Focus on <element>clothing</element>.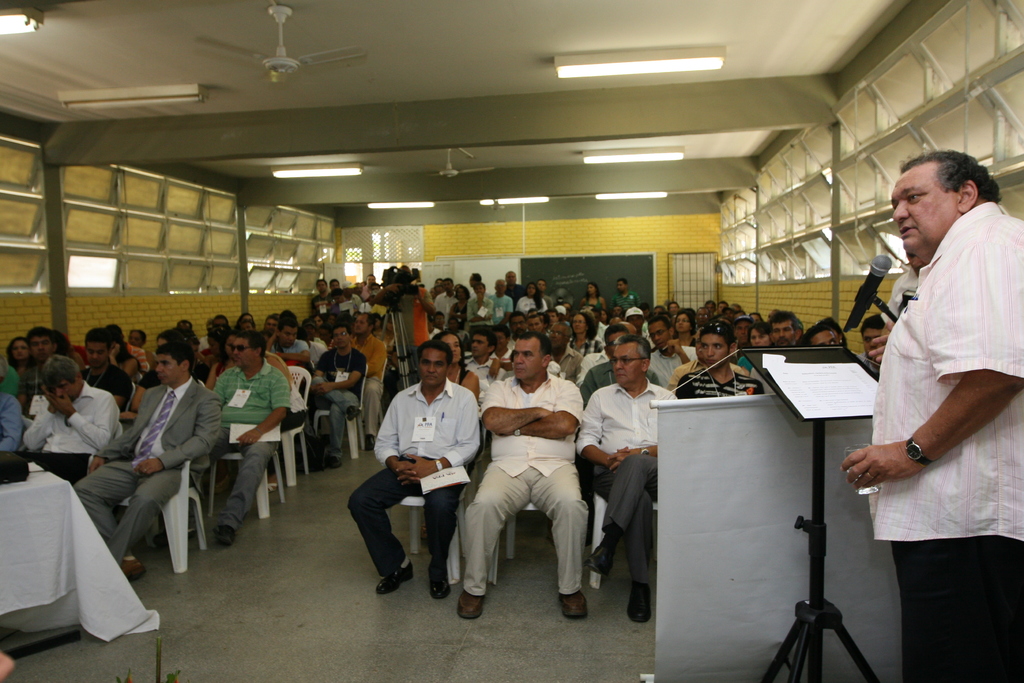
Focused at bbox=[616, 290, 642, 308].
